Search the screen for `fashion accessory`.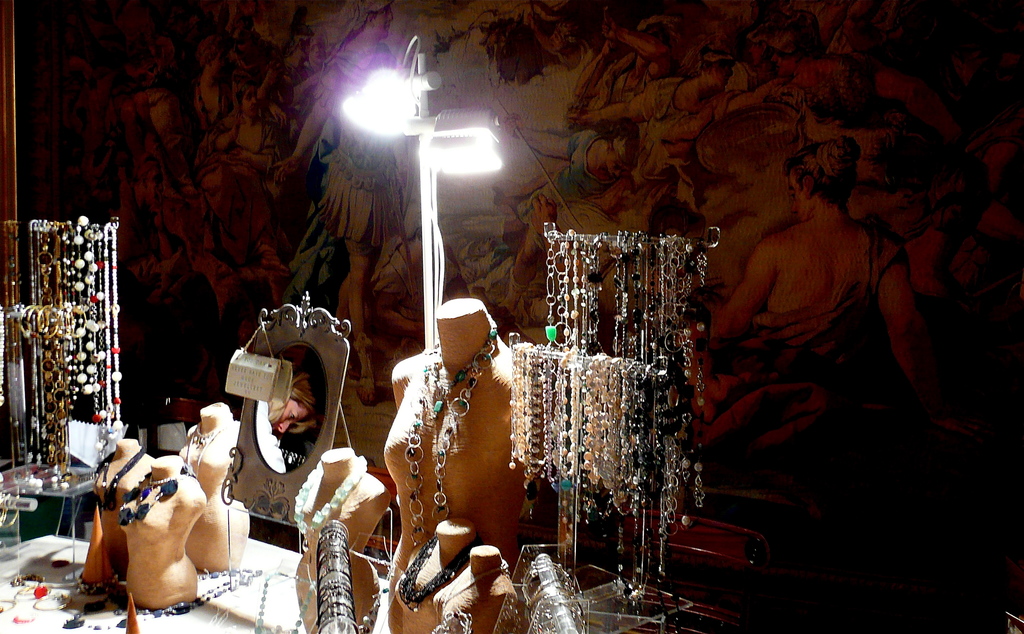
Found at bbox=(36, 308, 58, 338).
